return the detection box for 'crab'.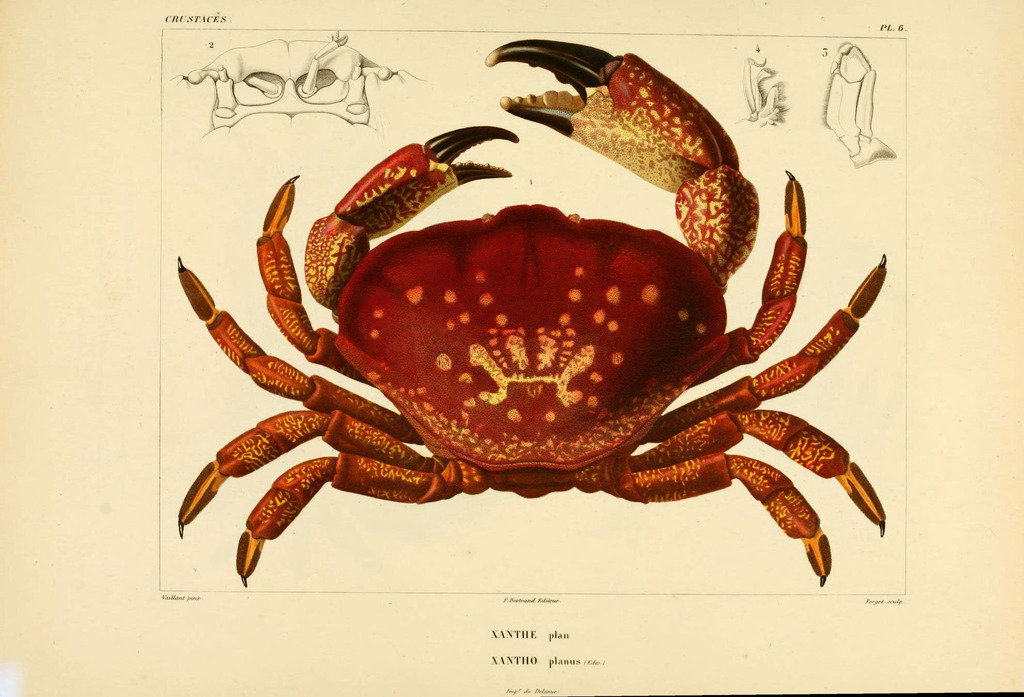
region(174, 36, 888, 588).
